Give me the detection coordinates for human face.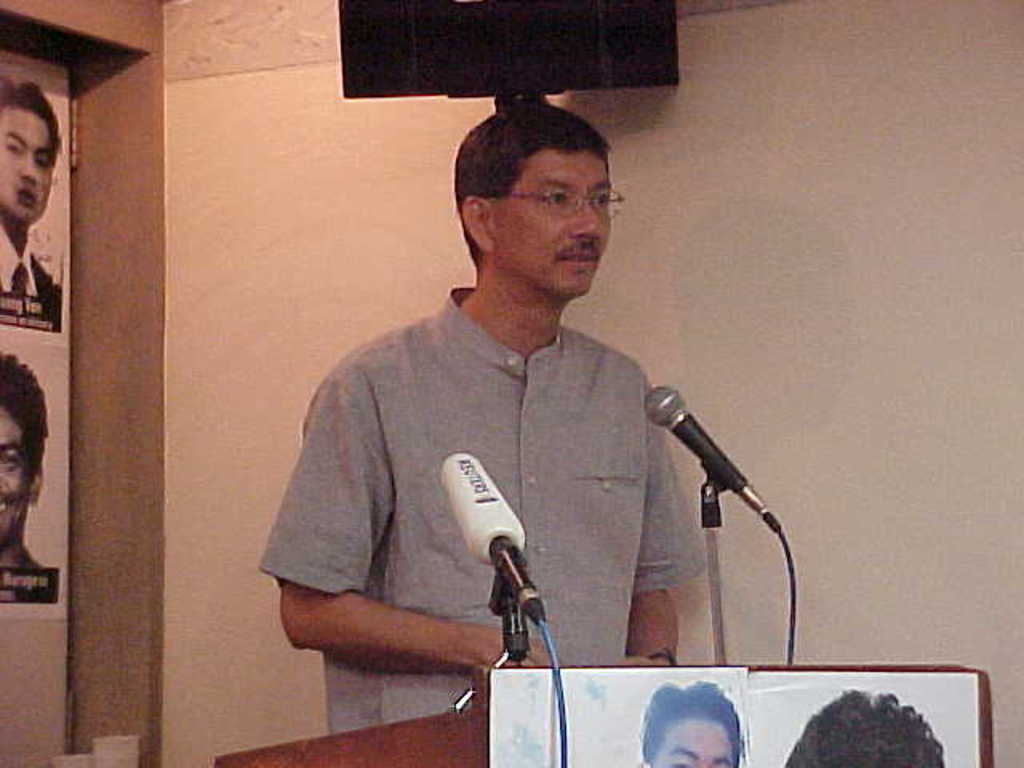
(left=0, top=109, right=54, bottom=224).
